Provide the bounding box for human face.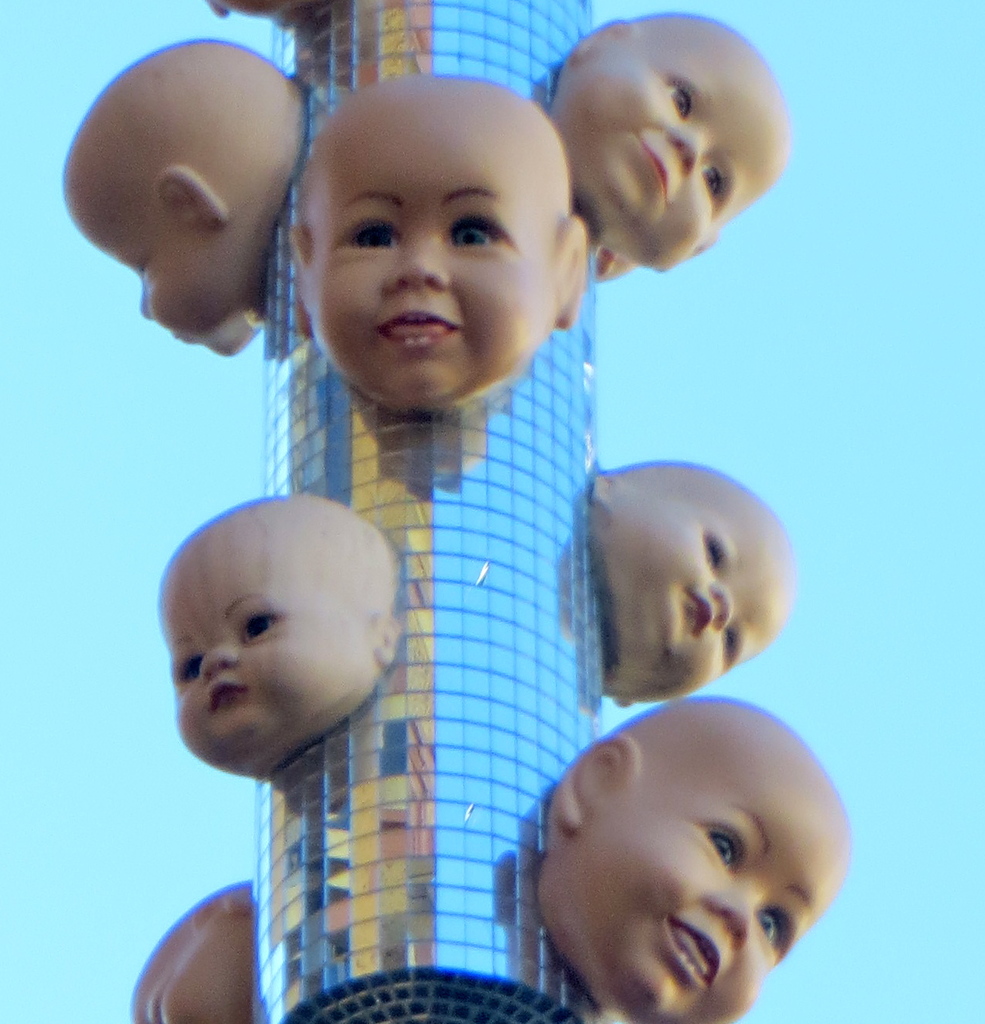
[x1=158, y1=554, x2=370, y2=775].
